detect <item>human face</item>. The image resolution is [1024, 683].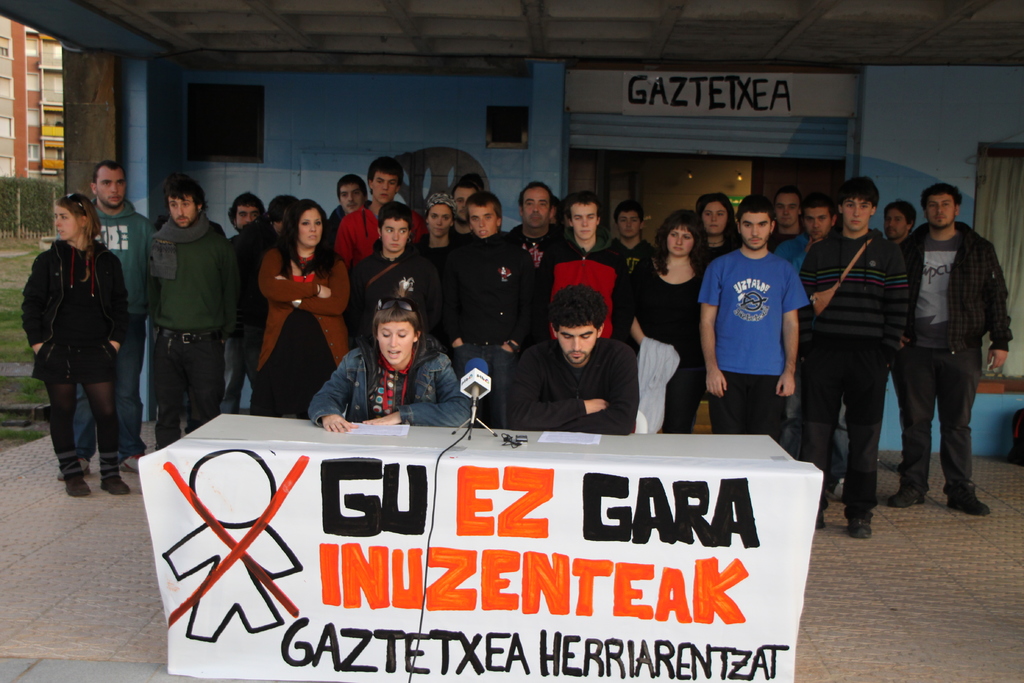
(380, 215, 408, 250).
